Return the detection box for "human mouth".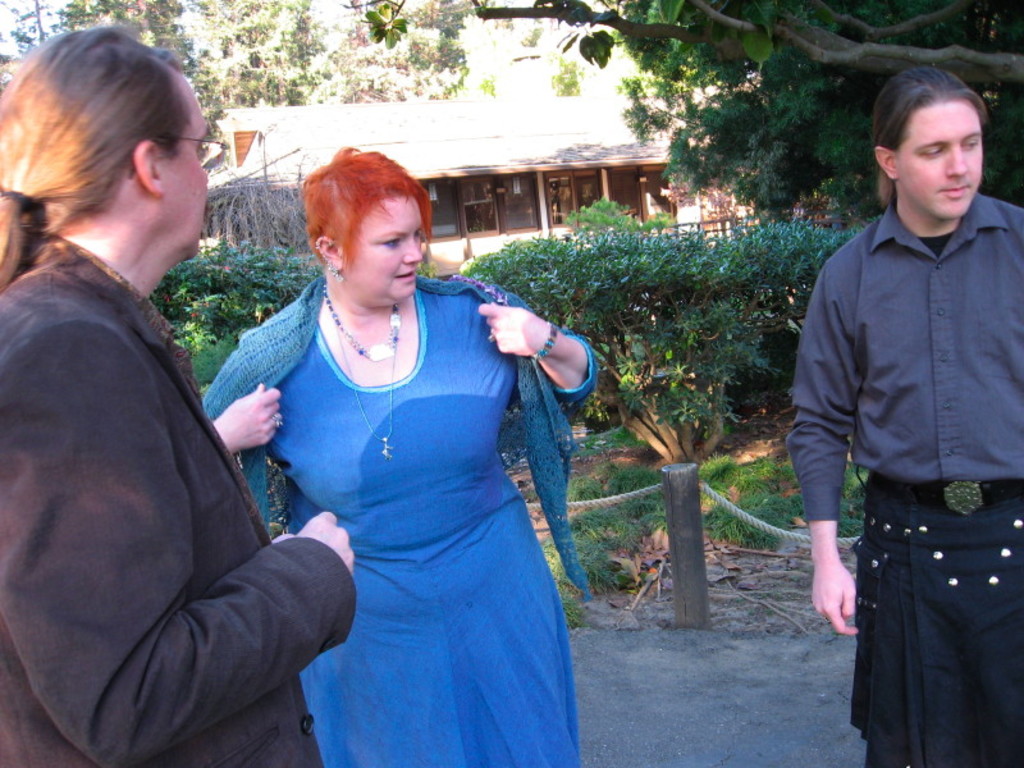
401/266/413/283.
